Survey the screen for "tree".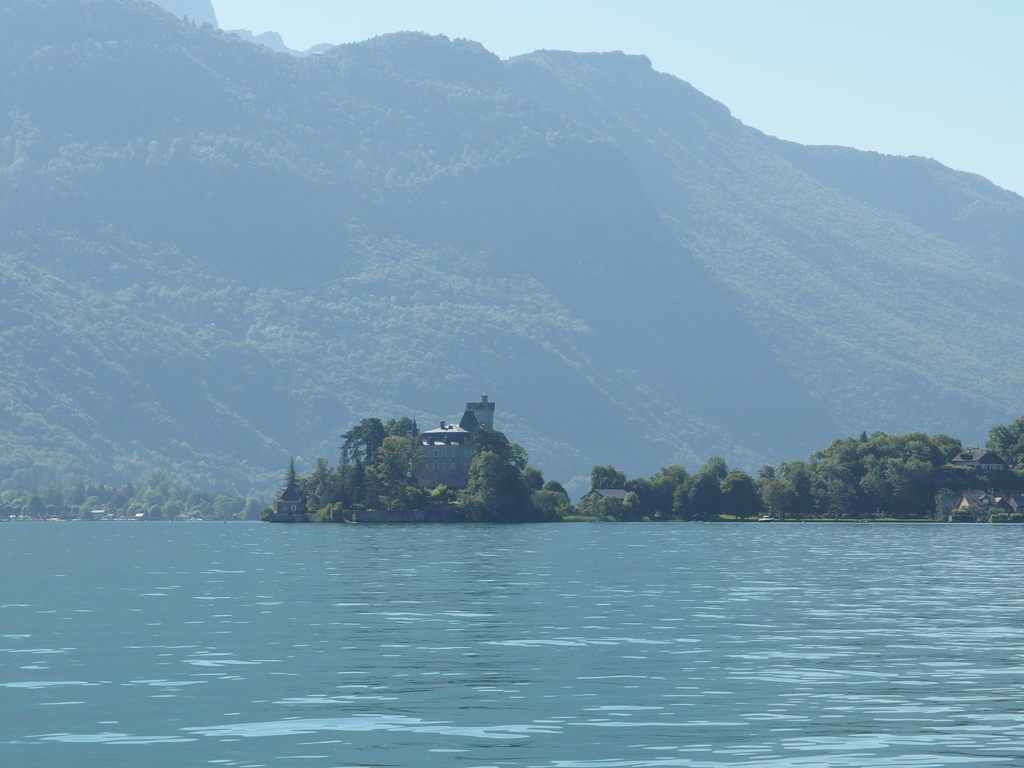
Survey found: rect(718, 463, 760, 525).
